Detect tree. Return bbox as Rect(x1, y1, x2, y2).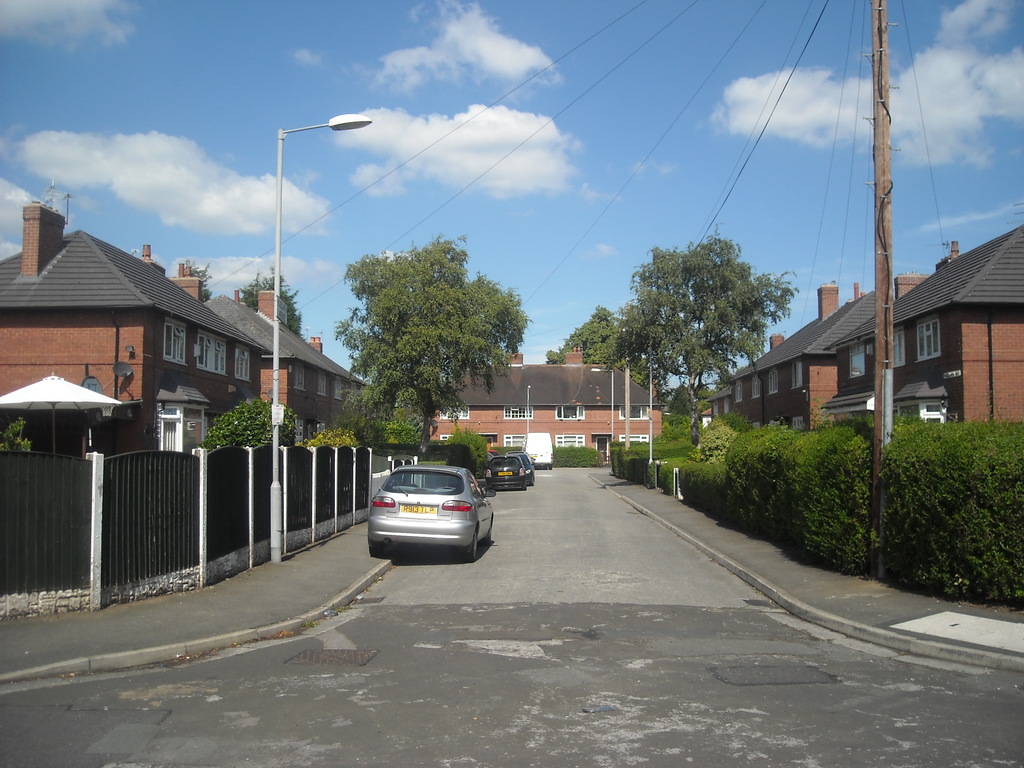
Rect(241, 267, 304, 336).
